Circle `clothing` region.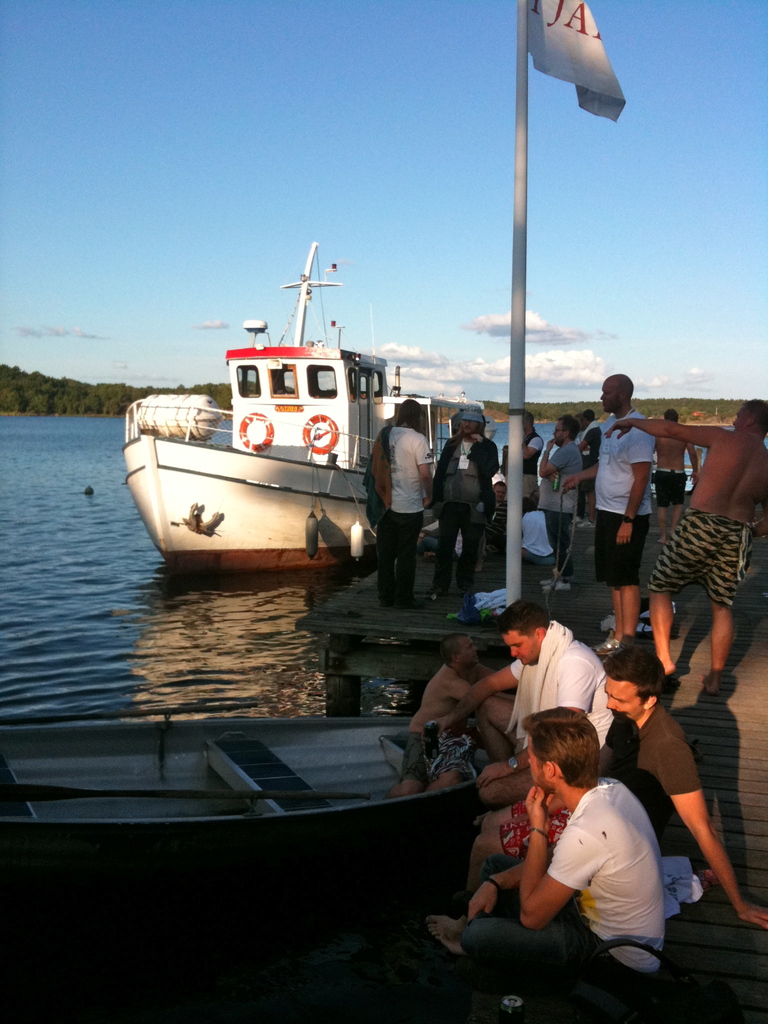
Region: 618:700:715:907.
